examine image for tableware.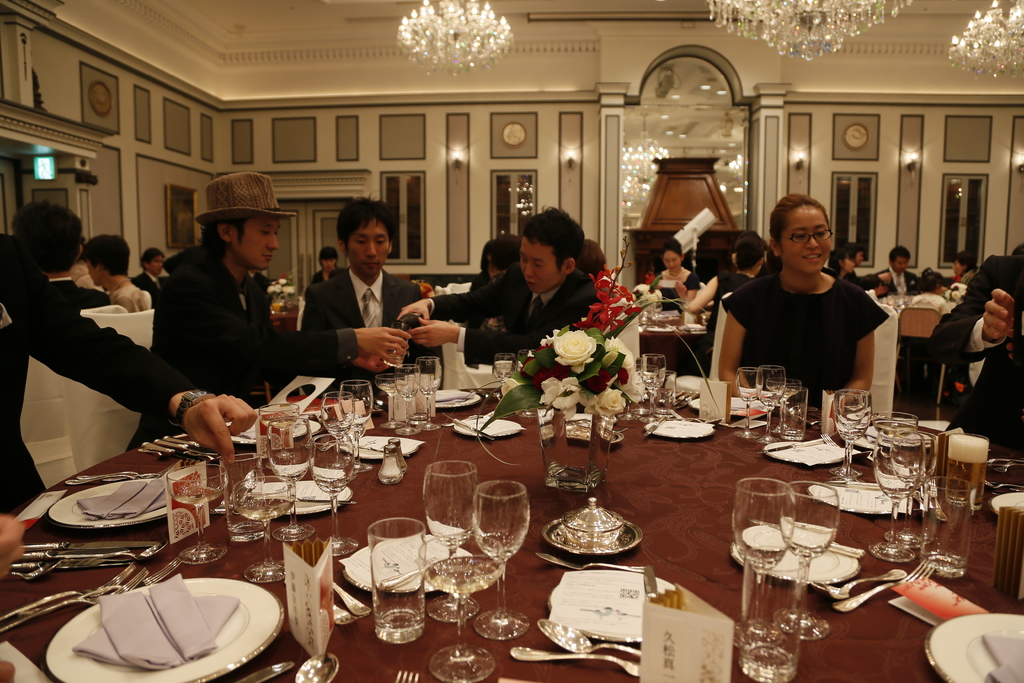
Examination result: 756 366 783 445.
